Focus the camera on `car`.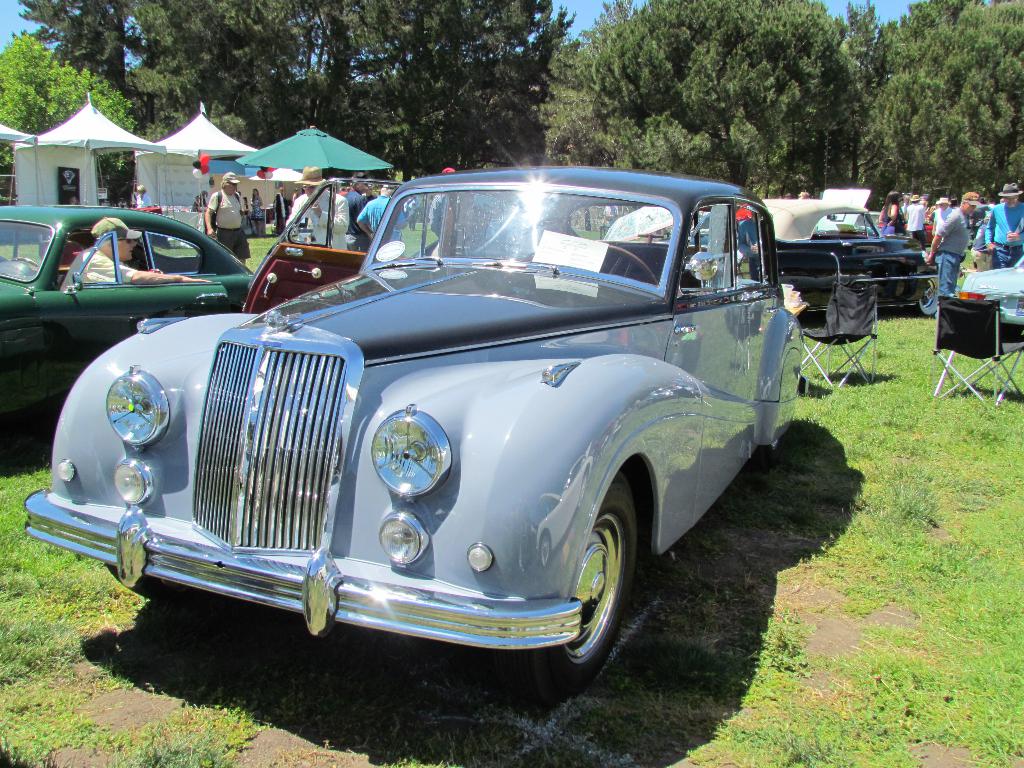
Focus region: {"x1": 245, "y1": 178, "x2": 402, "y2": 311}.
